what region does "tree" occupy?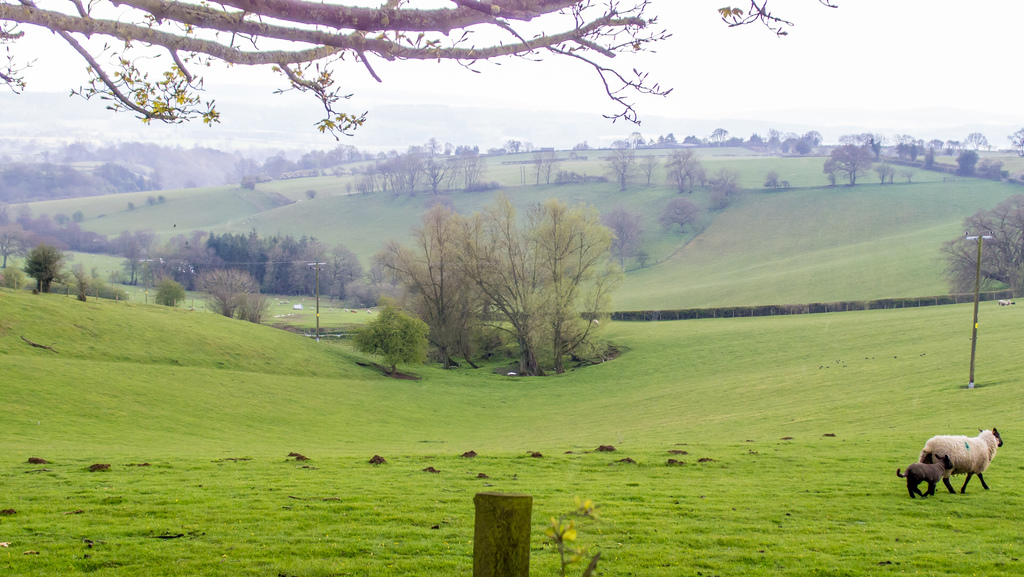
119:233:149:287.
